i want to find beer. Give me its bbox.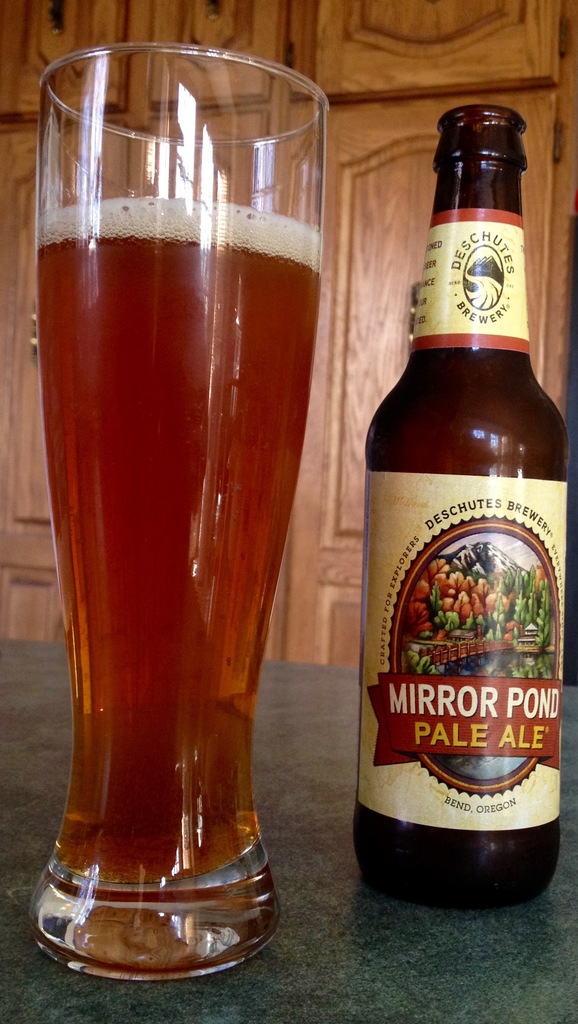
region(42, 186, 326, 868).
